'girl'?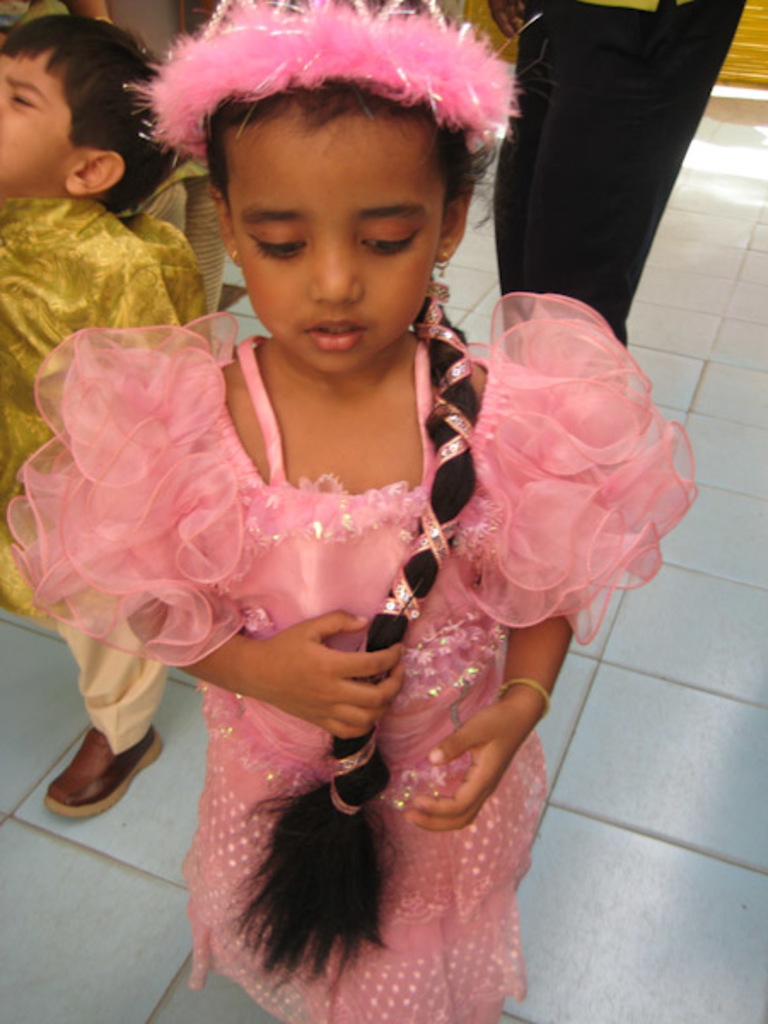
x1=12 y1=2 x2=689 y2=1022
